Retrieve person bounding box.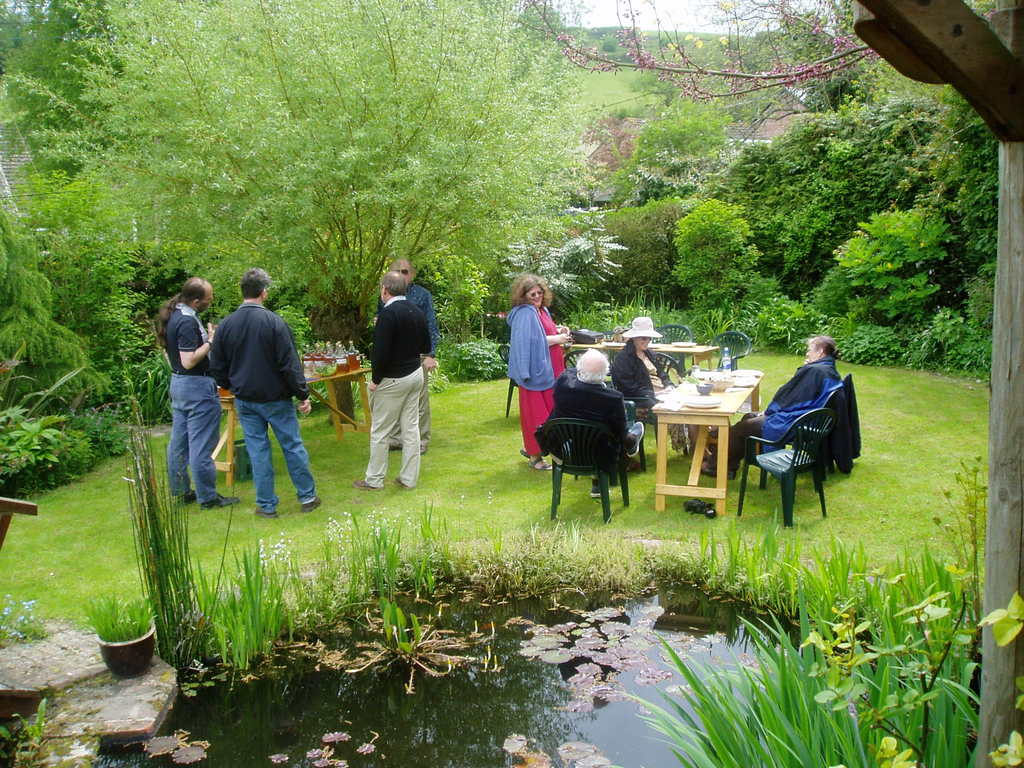
Bounding box: x1=508 y1=278 x2=569 y2=472.
